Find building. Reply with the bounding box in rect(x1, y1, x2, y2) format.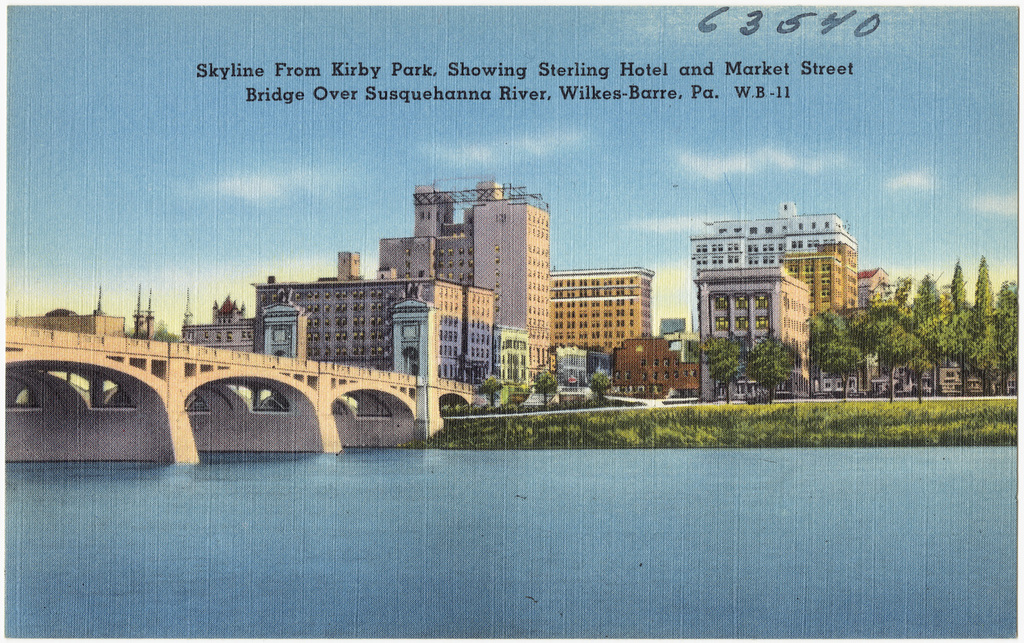
rect(687, 199, 856, 326).
